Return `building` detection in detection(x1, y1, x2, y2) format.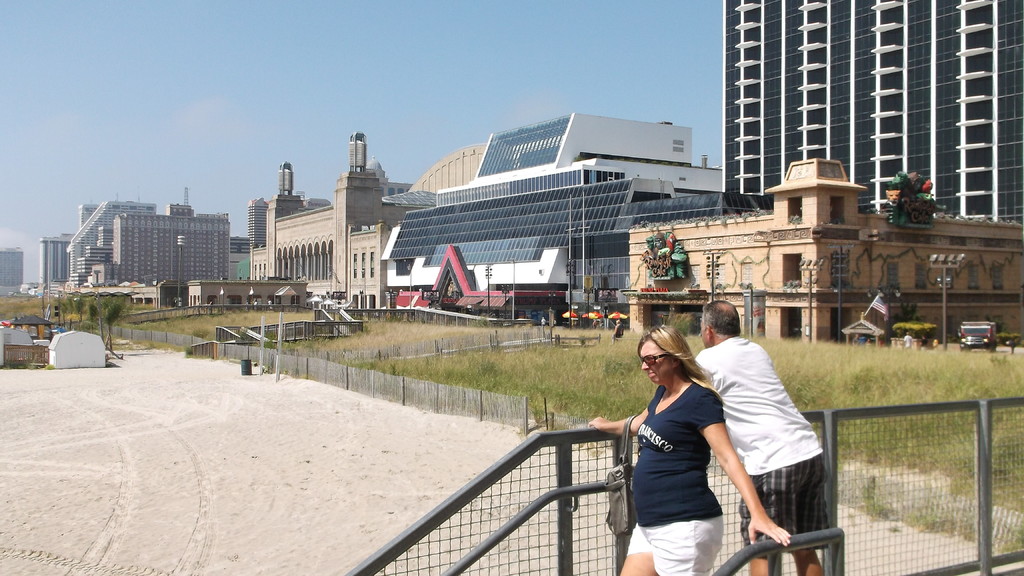
detection(0, 249, 26, 300).
